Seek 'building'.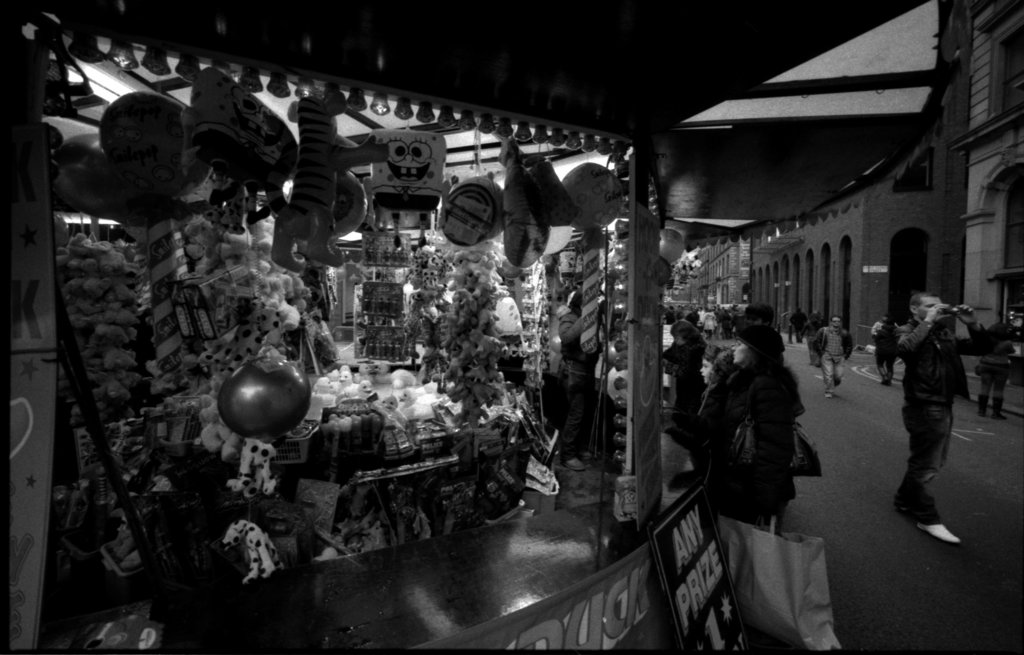
bbox(955, 0, 1023, 363).
